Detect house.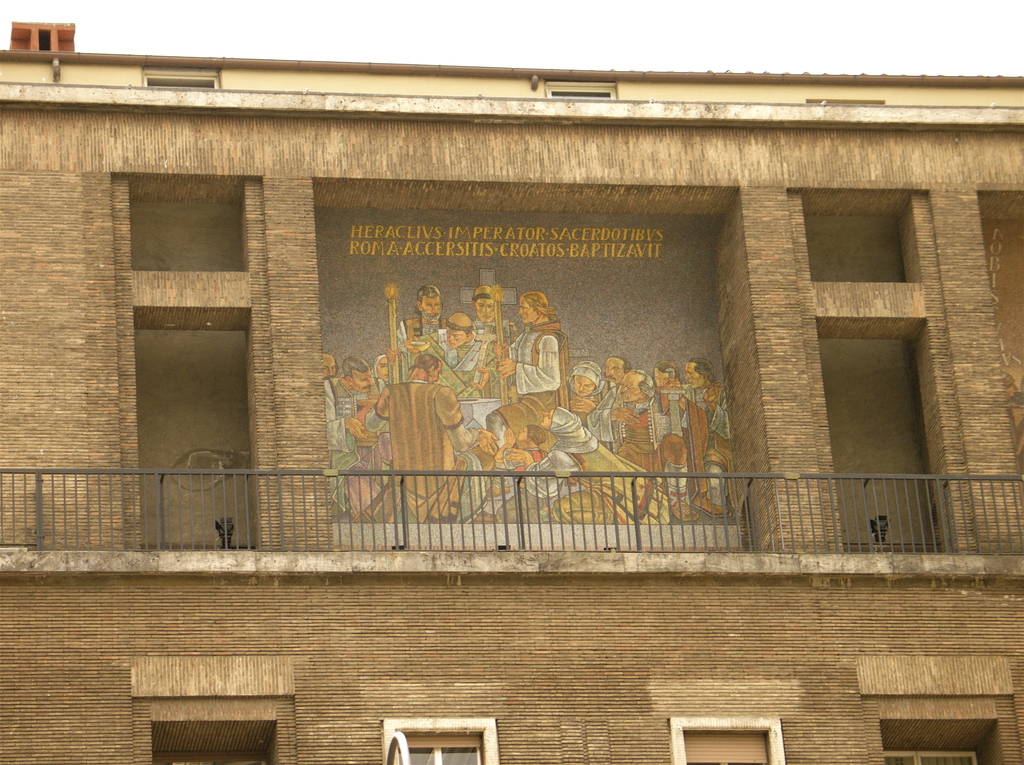
Detected at [0, 19, 1023, 762].
